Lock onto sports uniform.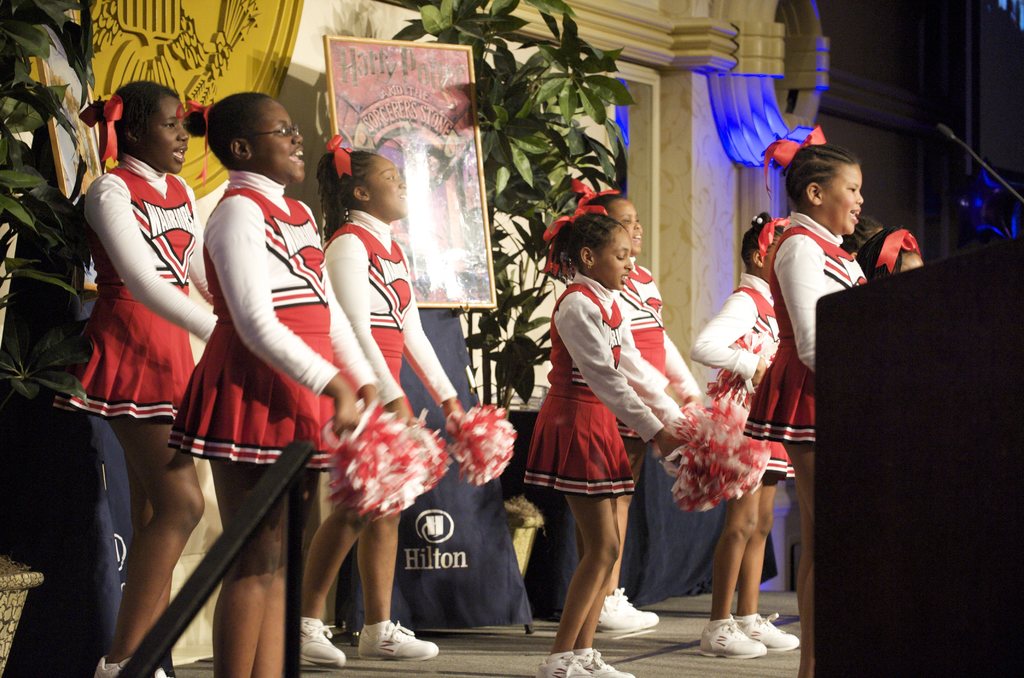
Locked: (x1=52, y1=150, x2=219, y2=677).
